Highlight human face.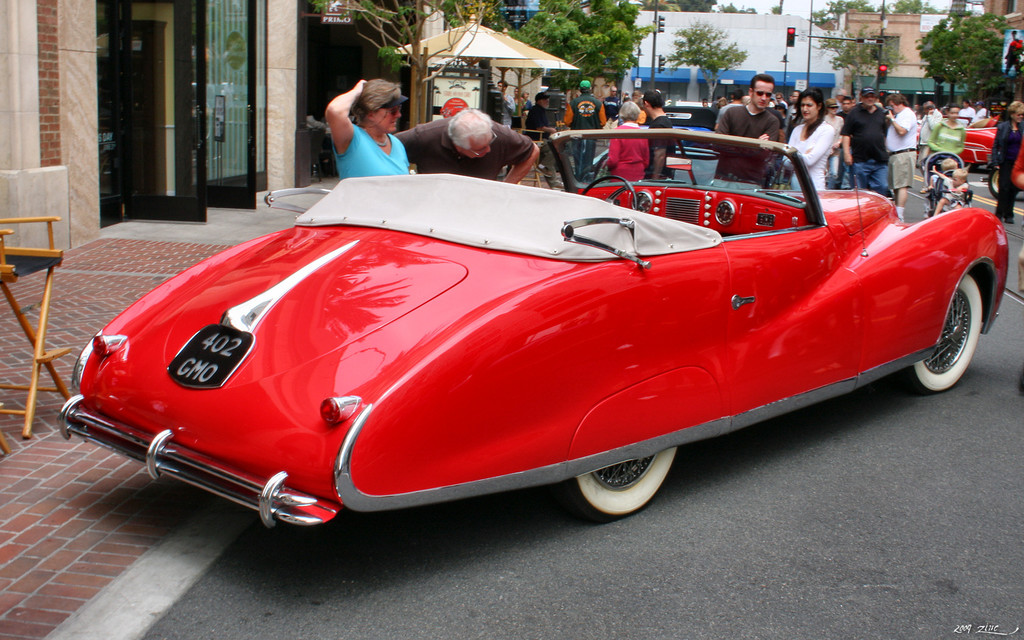
Highlighted region: 949, 173, 960, 187.
